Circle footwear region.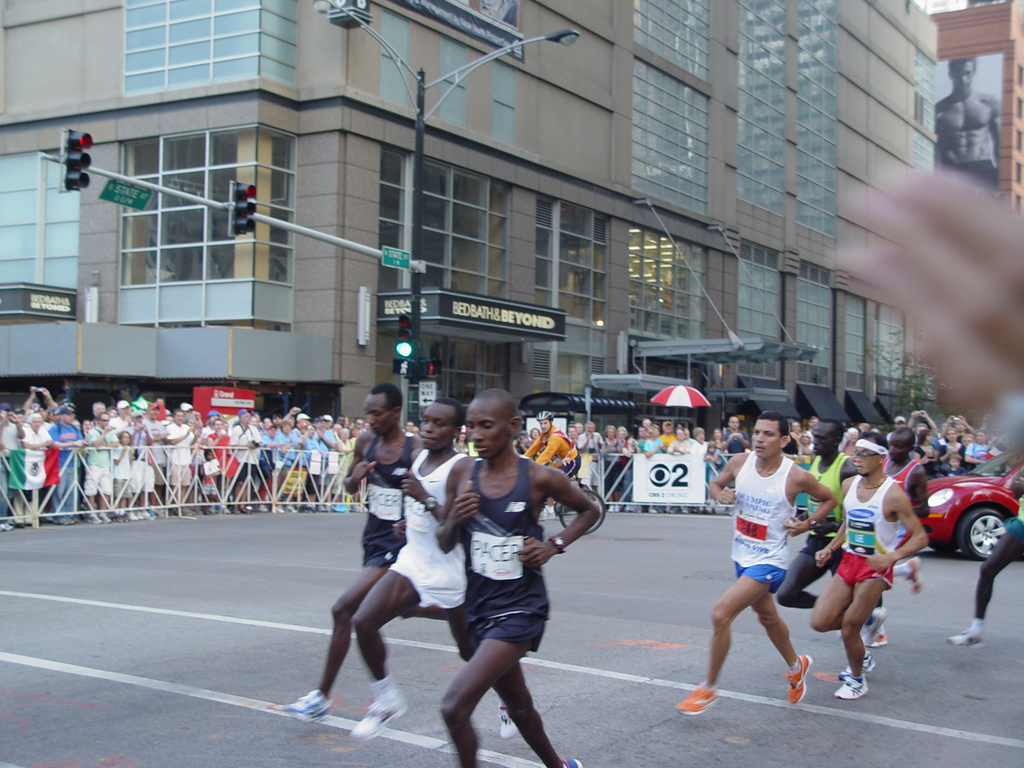
Region: {"x1": 948, "y1": 627, "x2": 985, "y2": 647}.
